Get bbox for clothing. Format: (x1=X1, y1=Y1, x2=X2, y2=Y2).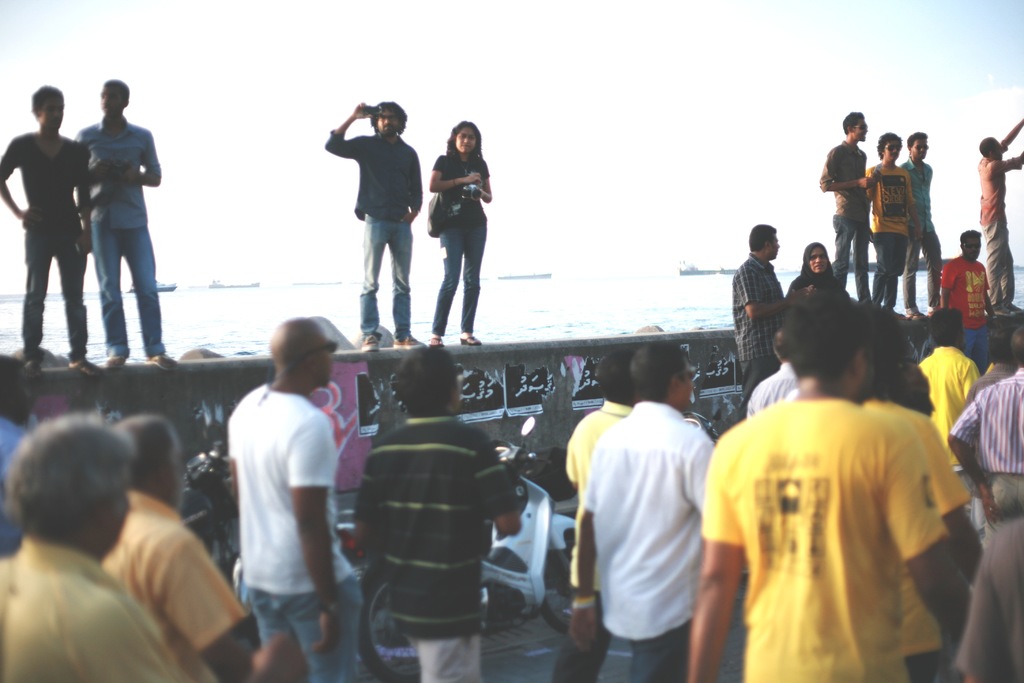
(x1=355, y1=409, x2=512, y2=682).
